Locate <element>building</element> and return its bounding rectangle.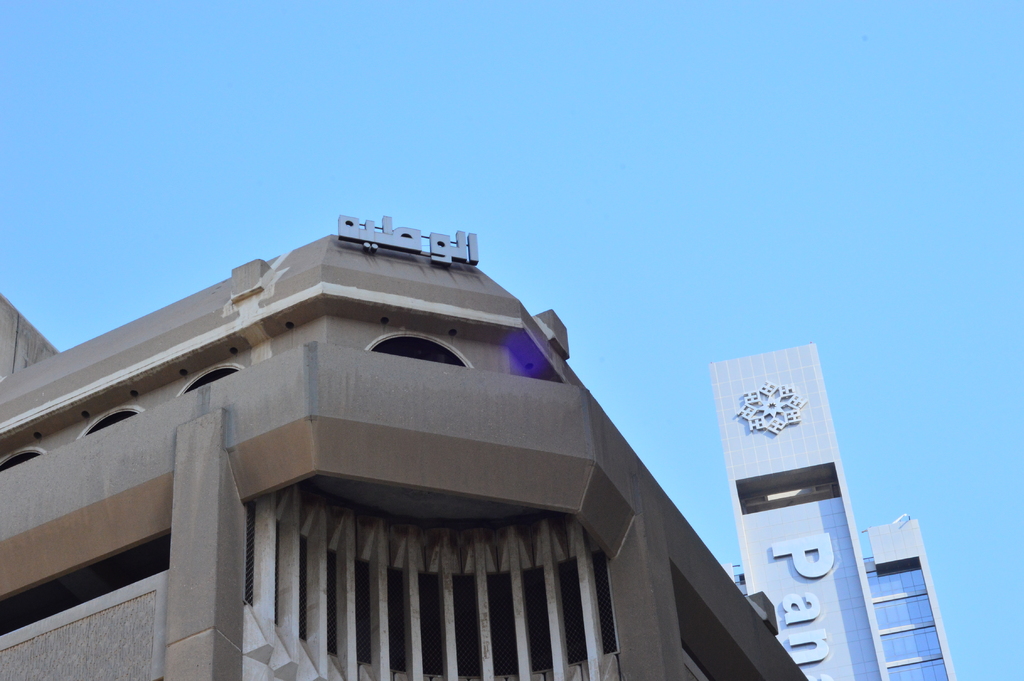
0 233 810 680.
